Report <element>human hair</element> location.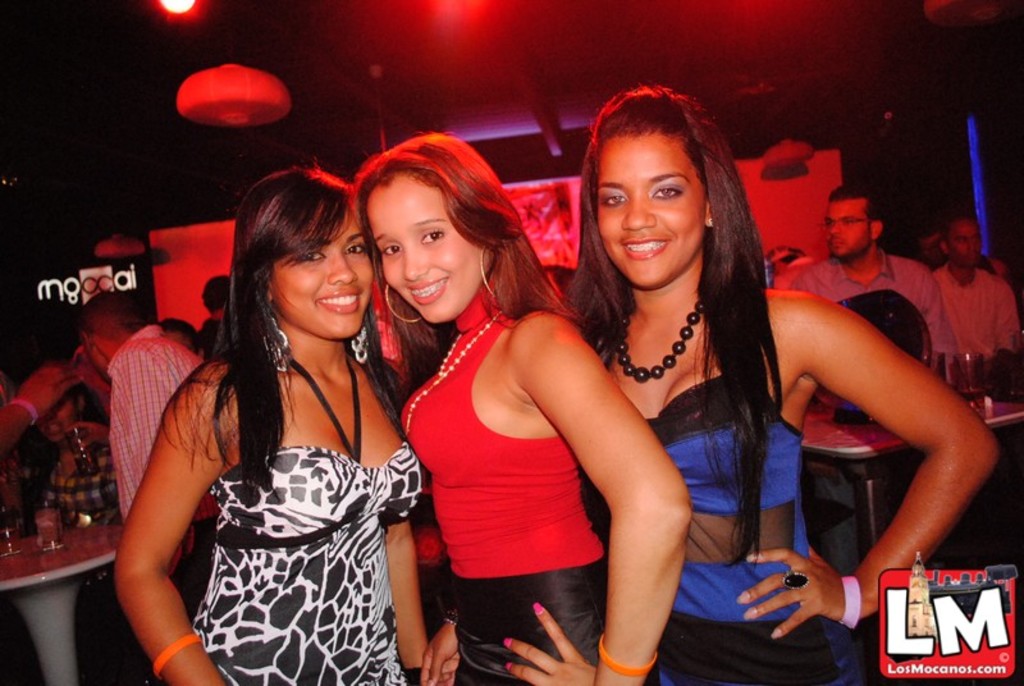
Report: 156/155/404/504.
